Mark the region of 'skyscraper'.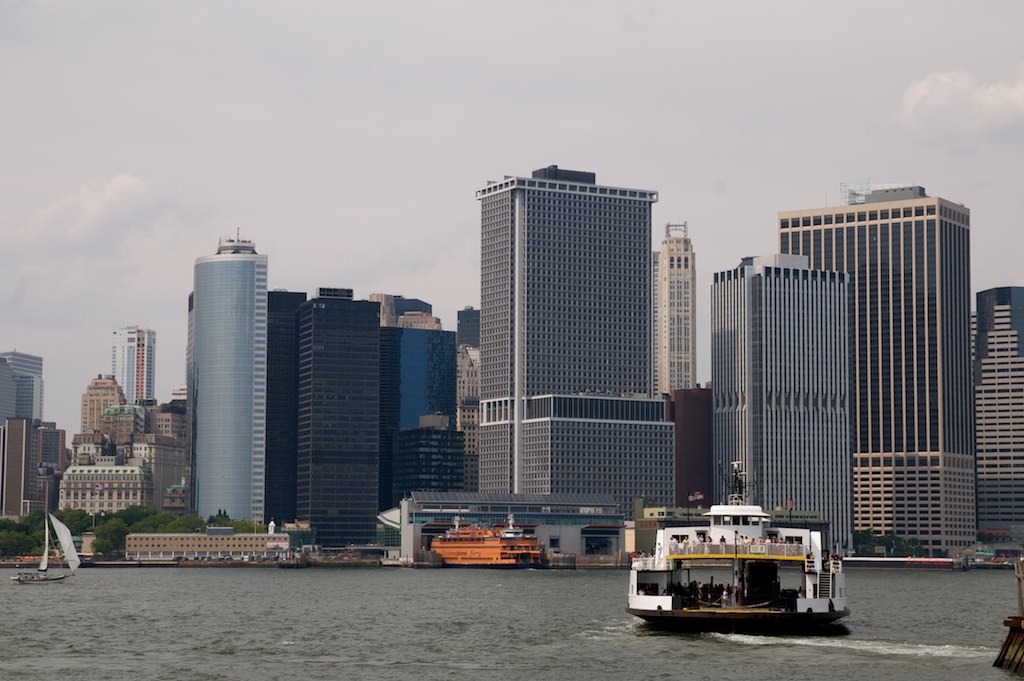
Region: pyautogui.locateOnScreen(298, 293, 380, 548).
